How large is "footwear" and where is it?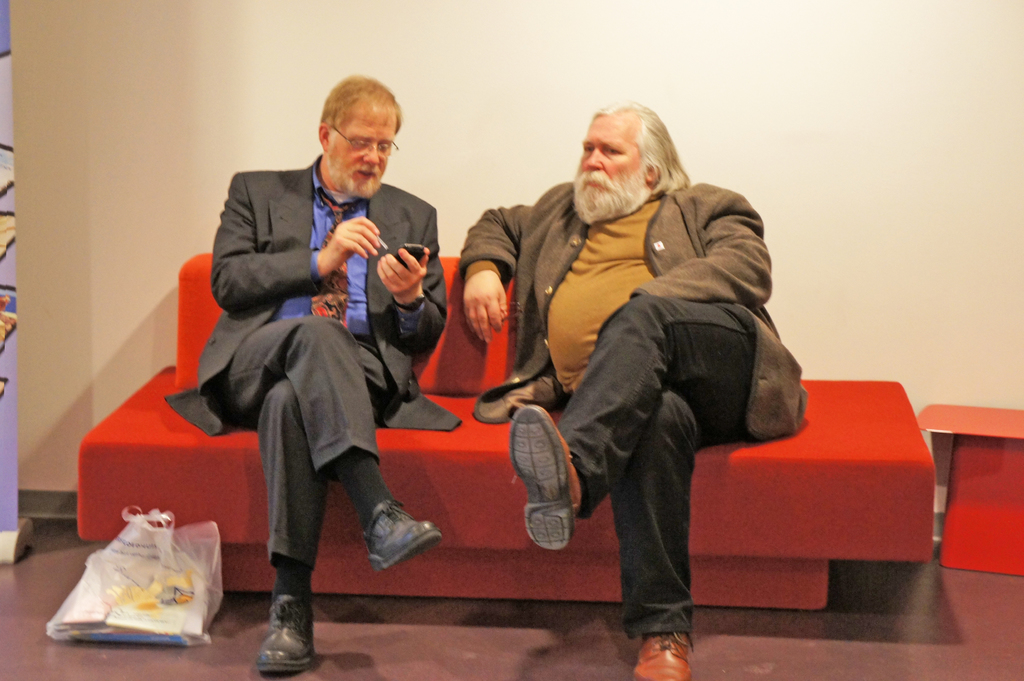
Bounding box: bbox(354, 506, 438, 586).
